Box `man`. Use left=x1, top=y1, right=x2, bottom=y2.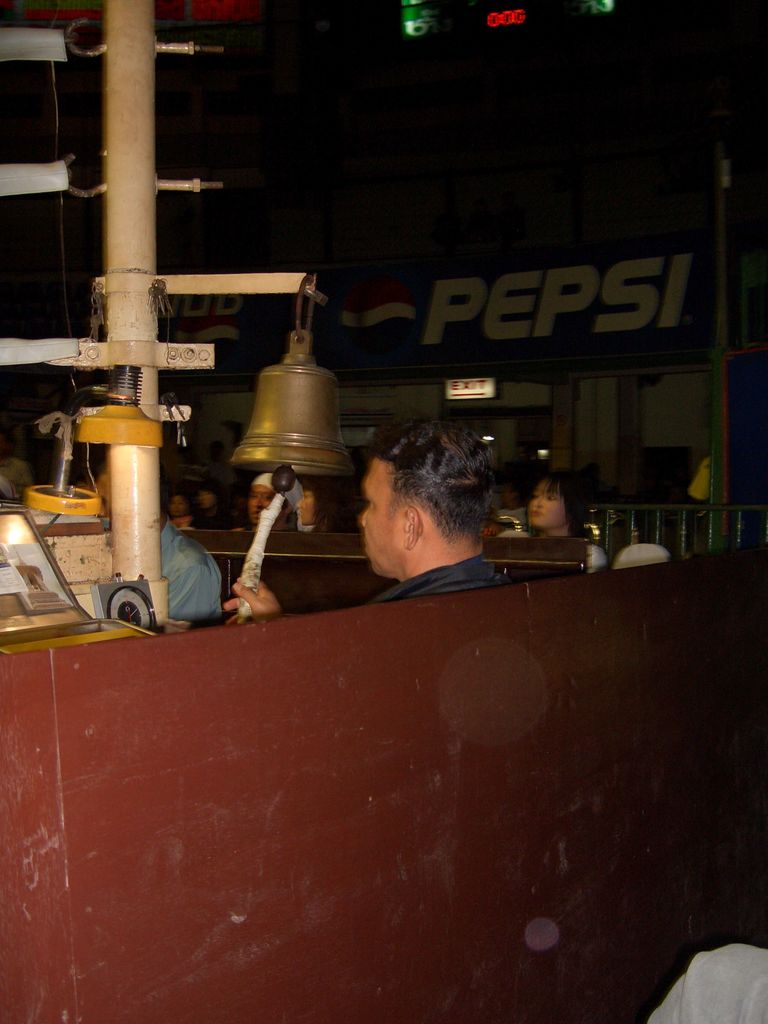
left=91, top=467, right=224, bottom=623.
